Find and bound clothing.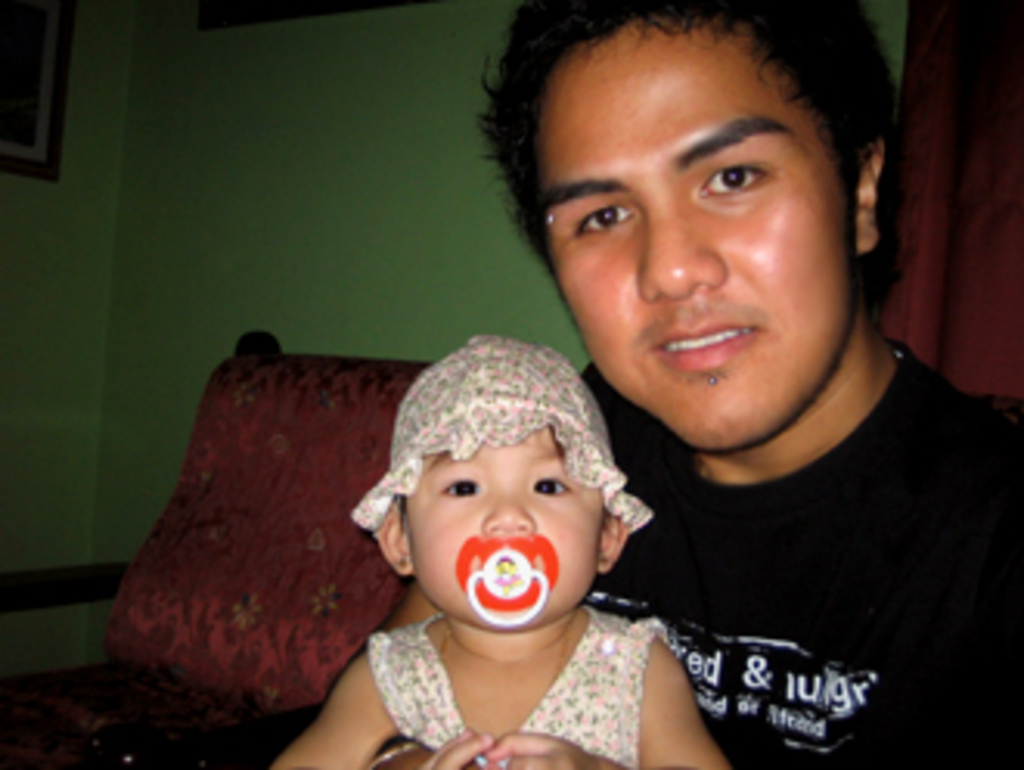
Bound: bbox=[369, 612, 664, 767].
